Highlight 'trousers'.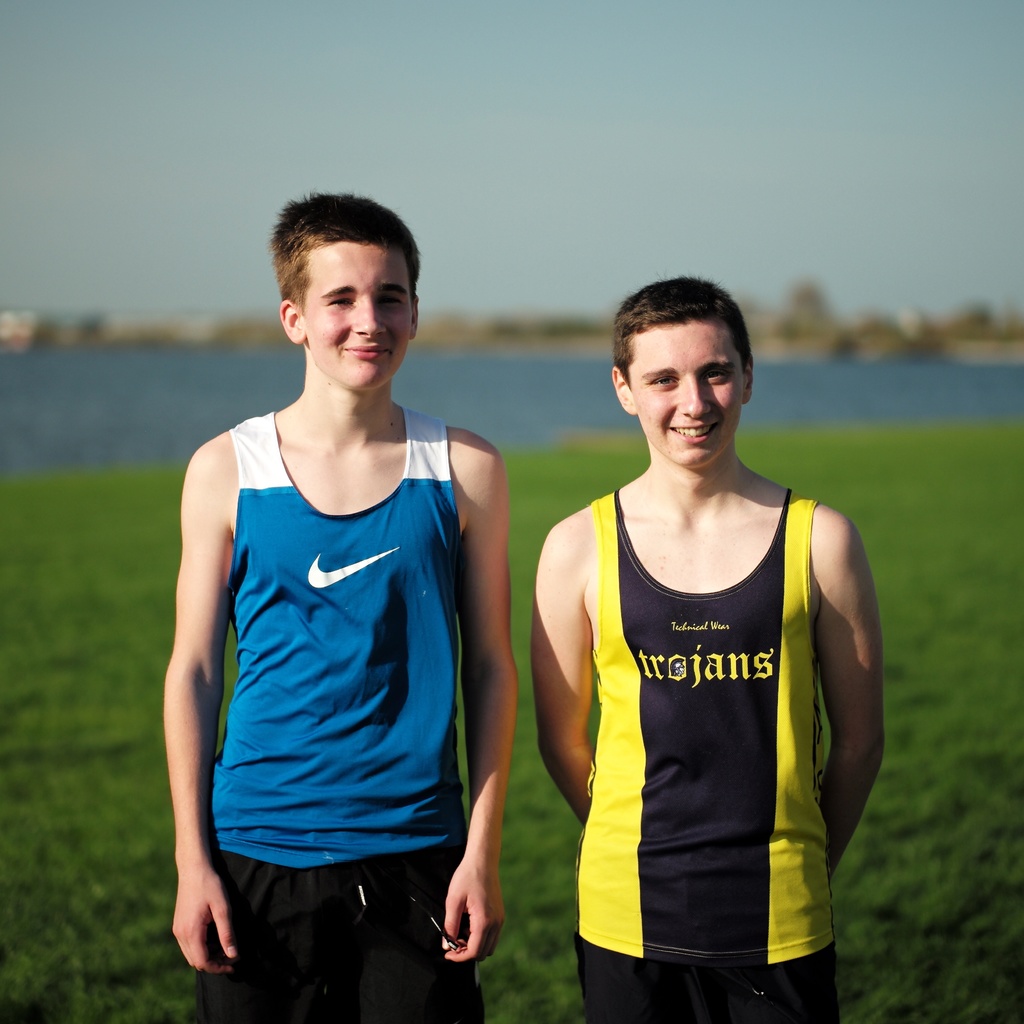
Highlighted region: {"left": 193, "top": 854, "right": 486, "bottom": 1023}.
